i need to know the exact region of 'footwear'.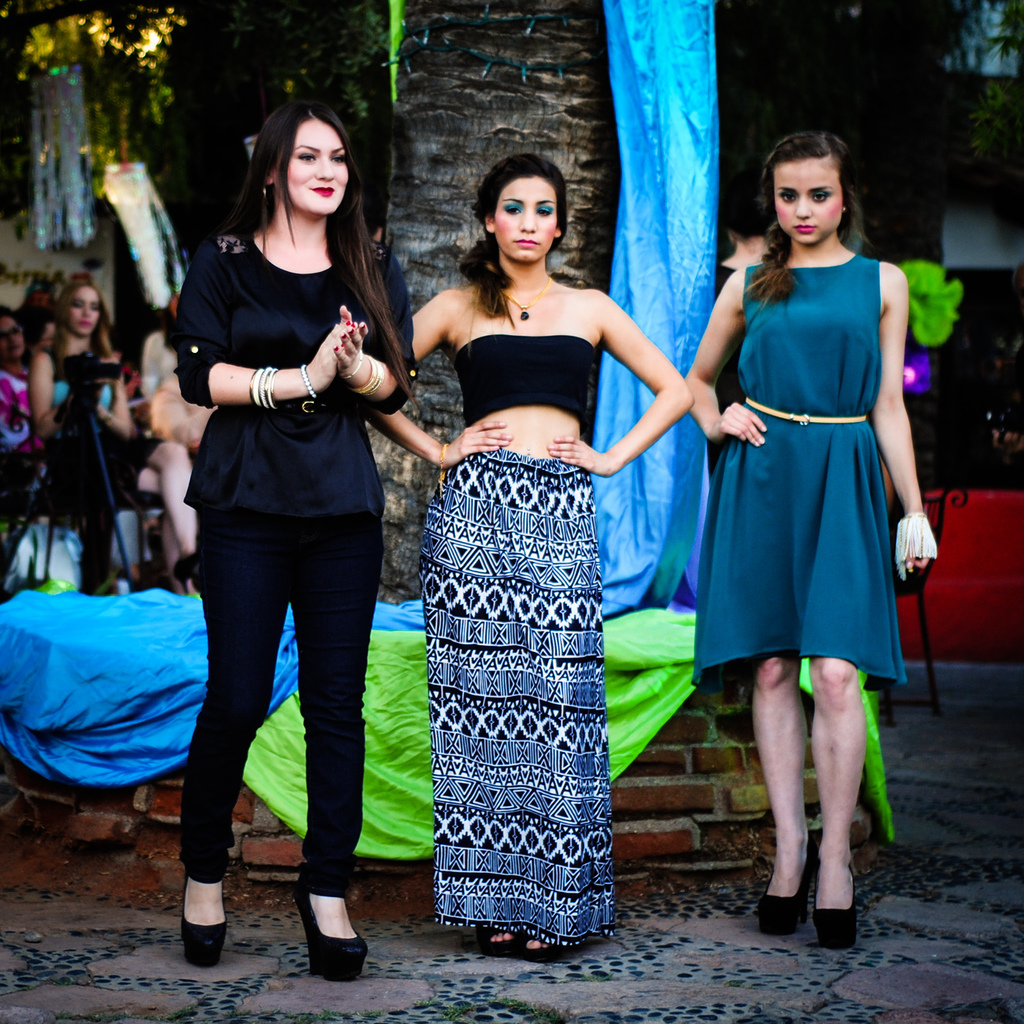
Region: 753, 865, 814, 938.
